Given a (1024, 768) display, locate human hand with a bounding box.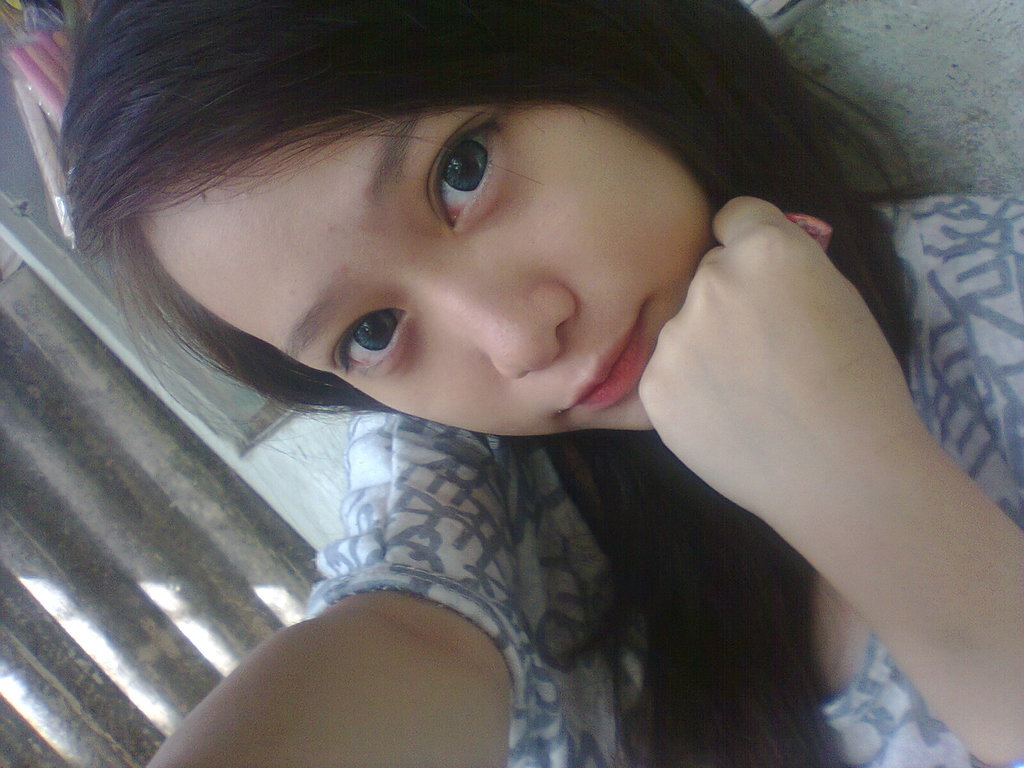
Located: x1=617 y1=186 x2=1023 y2=702.
